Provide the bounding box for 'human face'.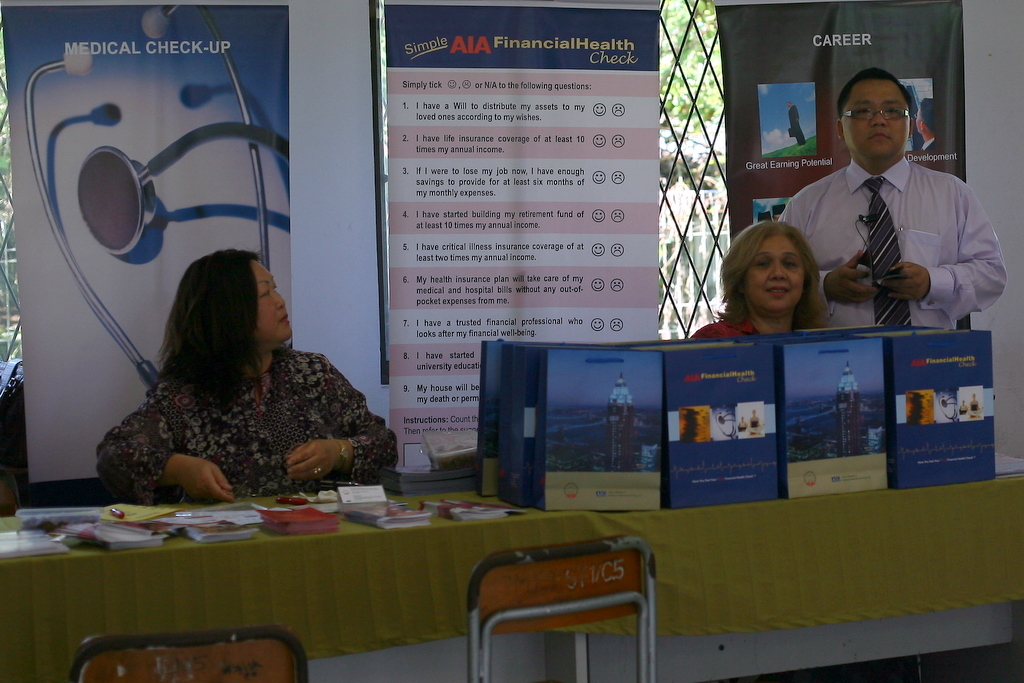
{"x1": 847, "y1": 81, "x2": 910, "y2": 160}.
